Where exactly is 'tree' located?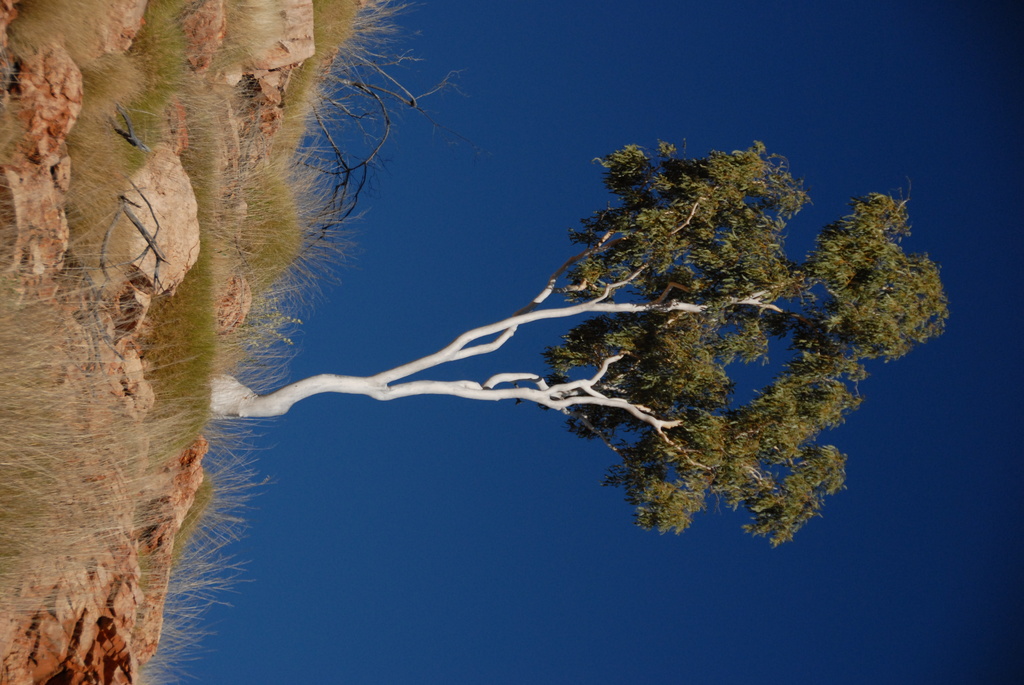
Its bounding box is (129, 77, 982, 591).
